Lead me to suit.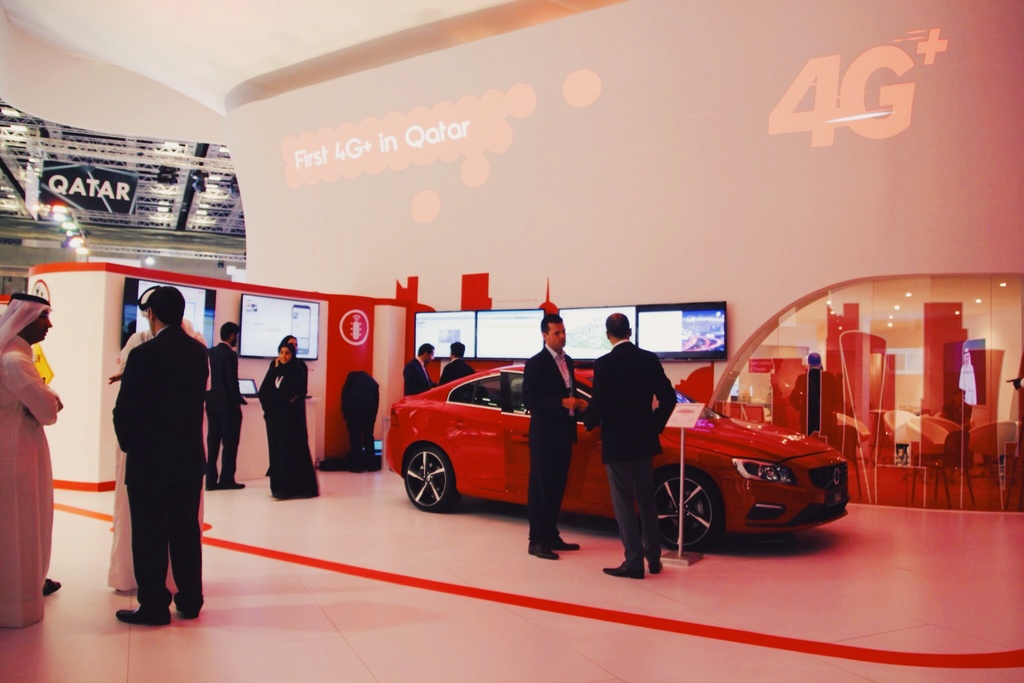
Lead to l=580, t=336, r=684, b=579.
